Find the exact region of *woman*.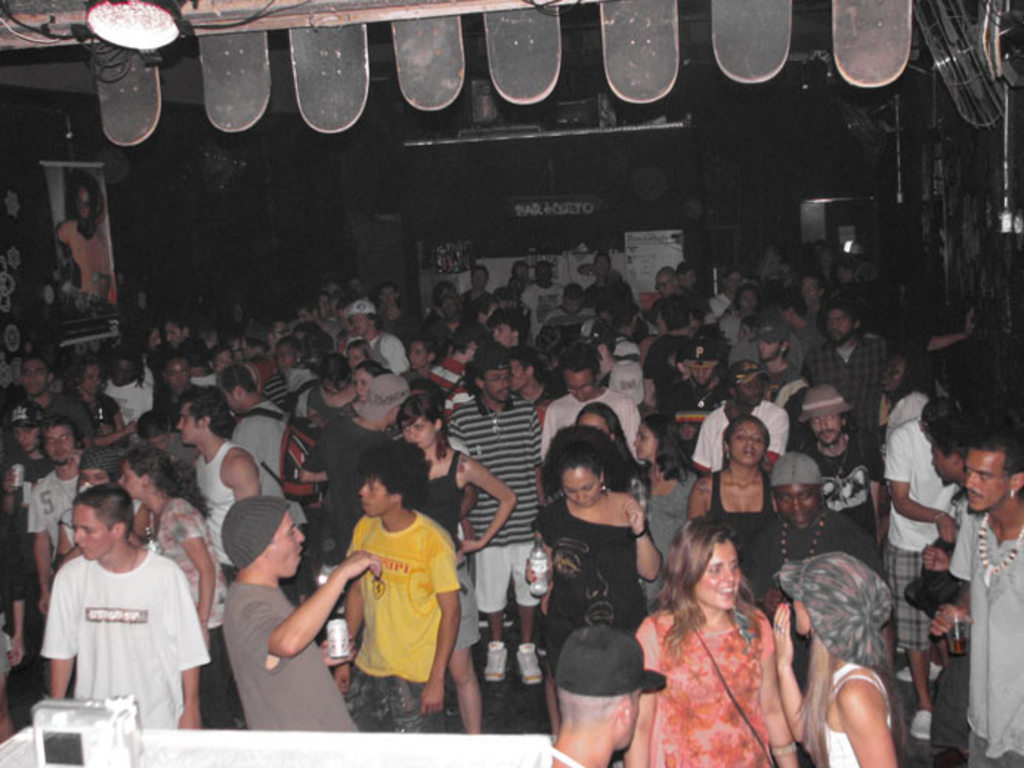
Exact region: Rect(290, 350, 361, 439).
